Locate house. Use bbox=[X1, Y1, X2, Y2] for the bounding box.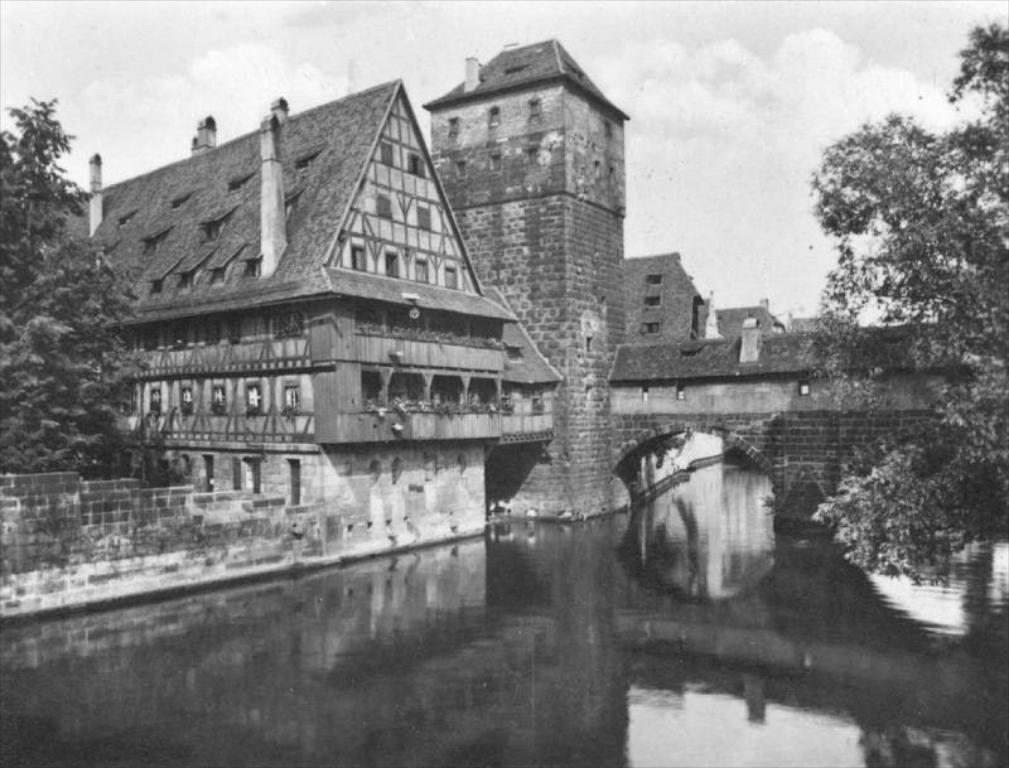
bbox=[38, 73, 559, 533].
